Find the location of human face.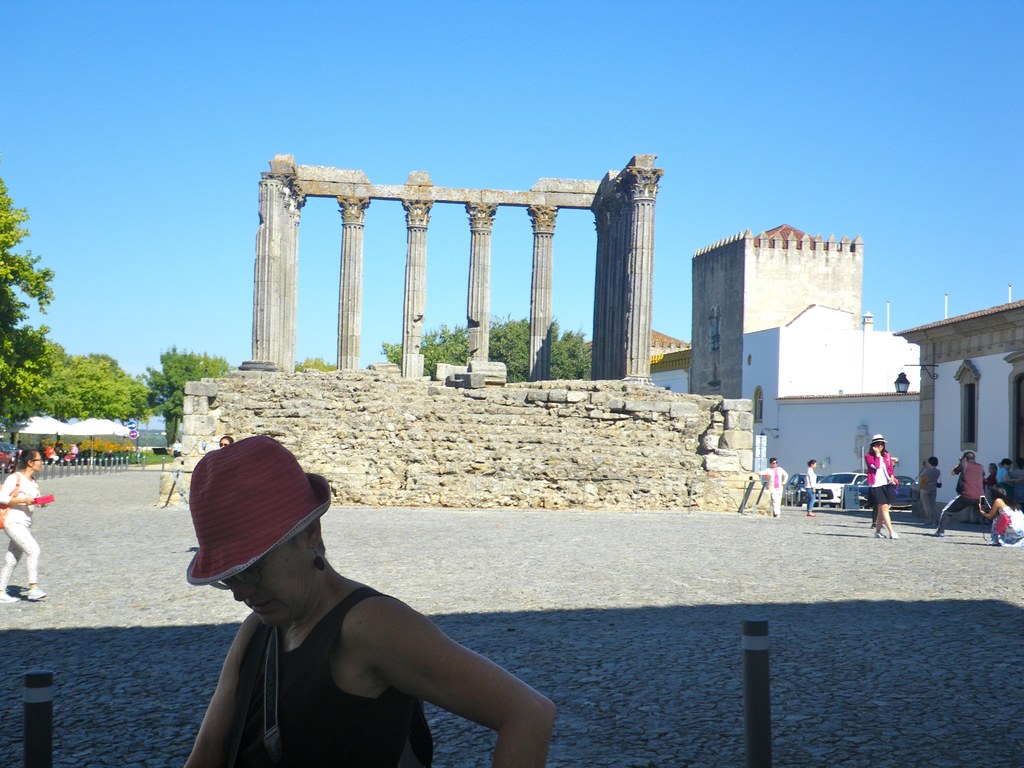
Location: box=[879, 445, 886, 451].
